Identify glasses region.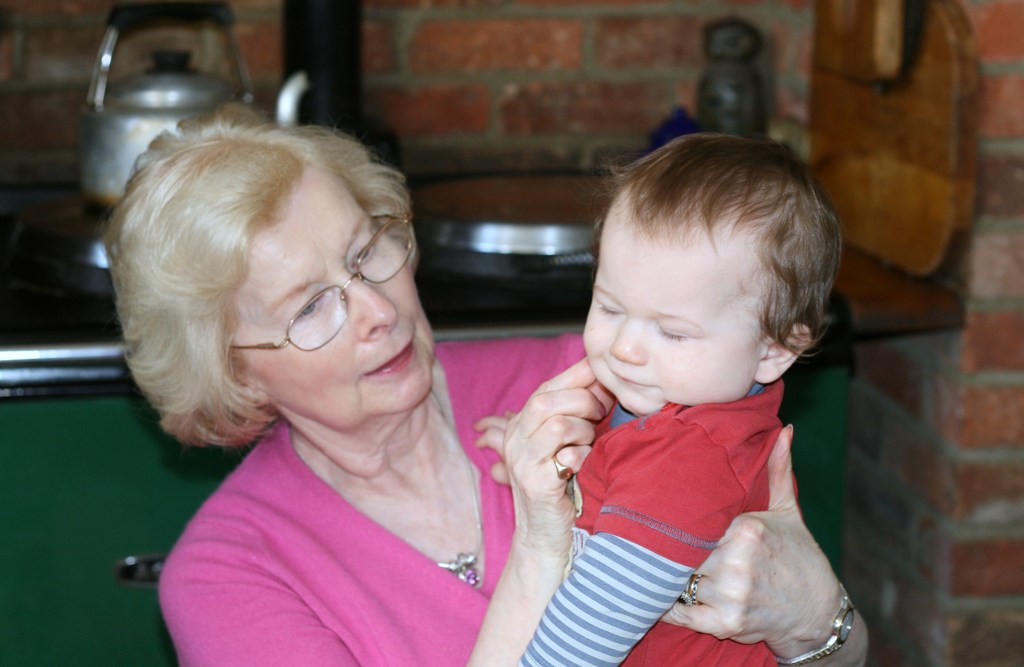
Region: left=231, top=239, right=438, bottom=349.
